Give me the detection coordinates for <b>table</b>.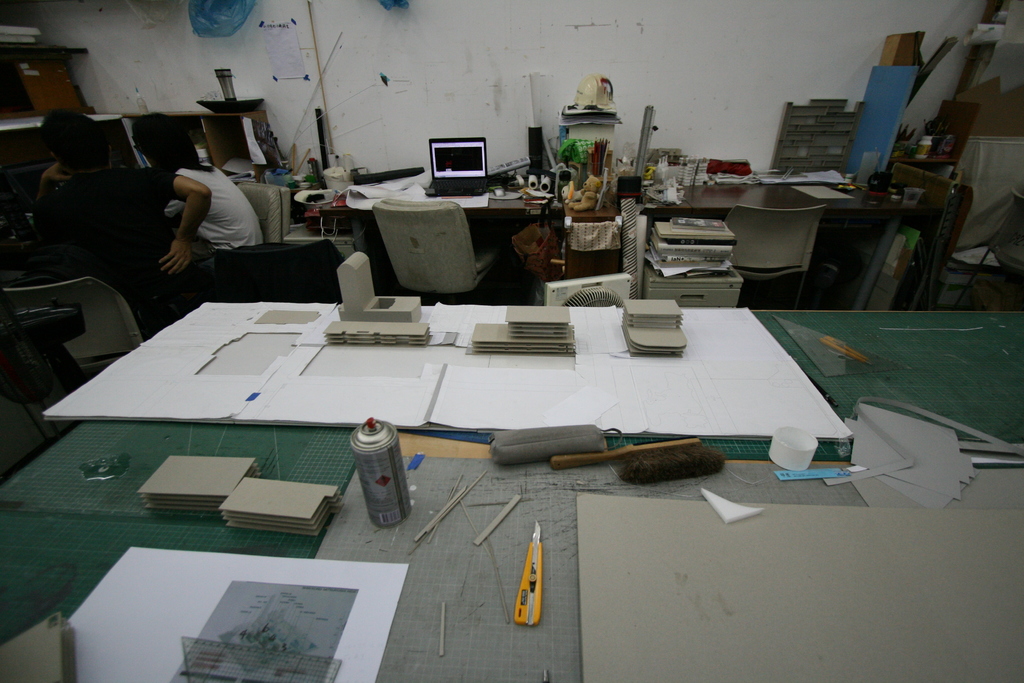
BBox(308, 172, 929, 268).
